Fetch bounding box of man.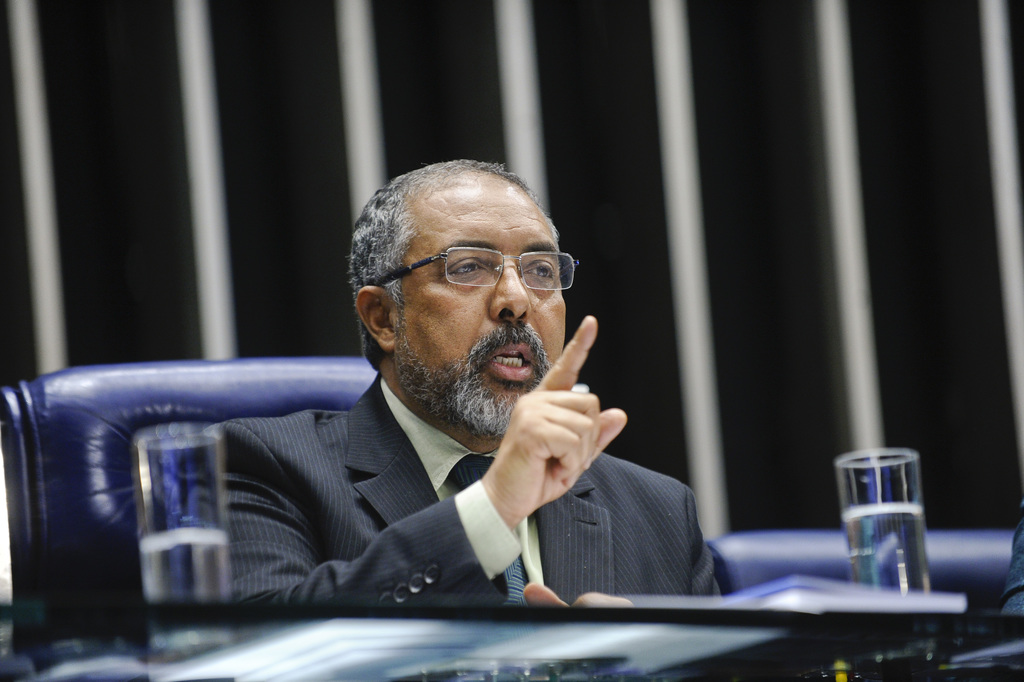
Bbox: left=119, top=159, right=721, bottom=628.
